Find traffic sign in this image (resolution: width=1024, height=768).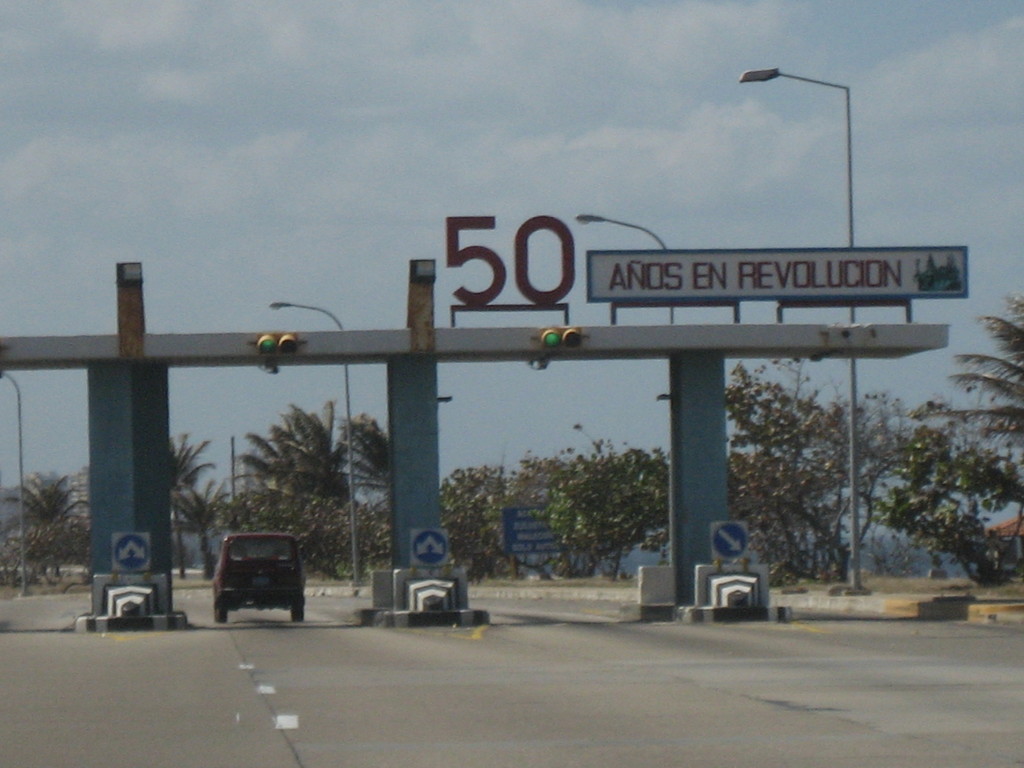
<region>407, 526, 449, 570</region>.
